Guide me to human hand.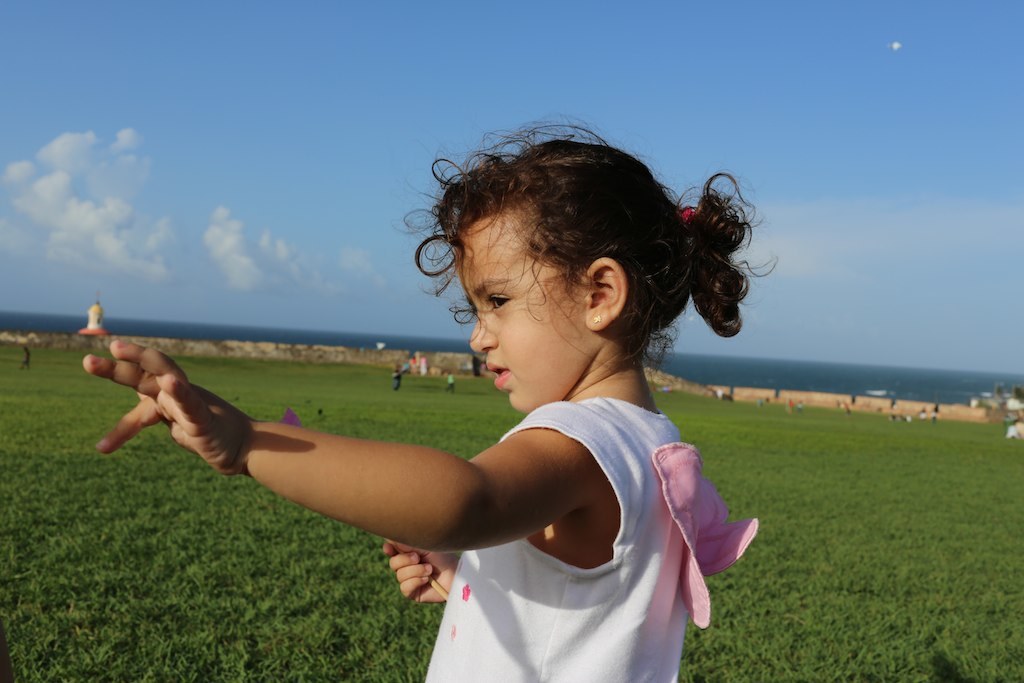
Guidance: BBox(381, 540, 463, 607).
